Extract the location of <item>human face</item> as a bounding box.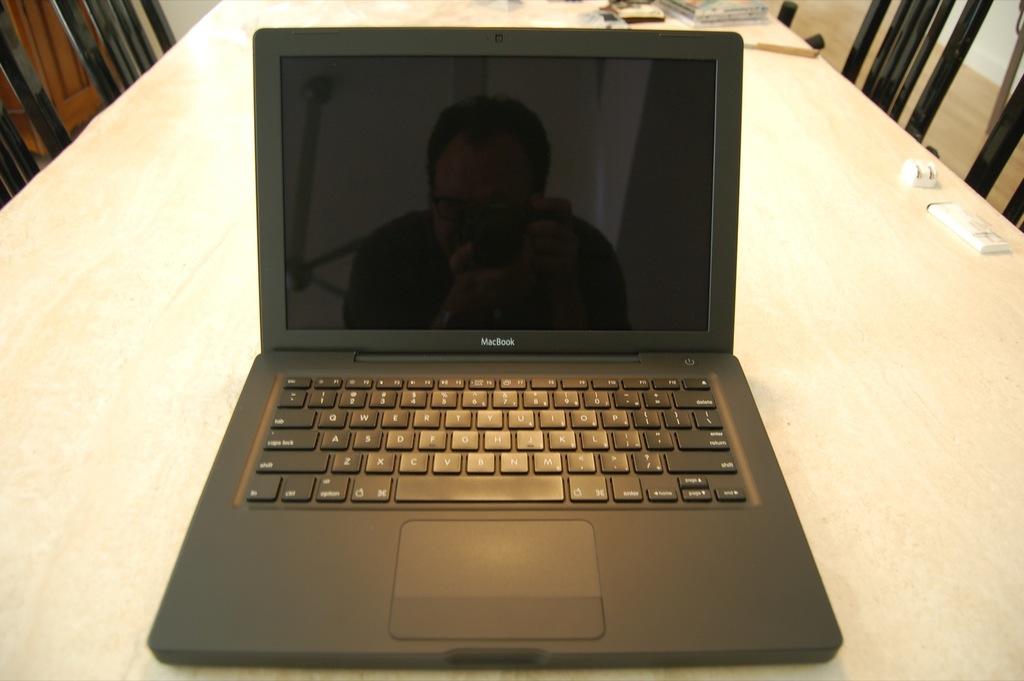
431:129:535:272.
